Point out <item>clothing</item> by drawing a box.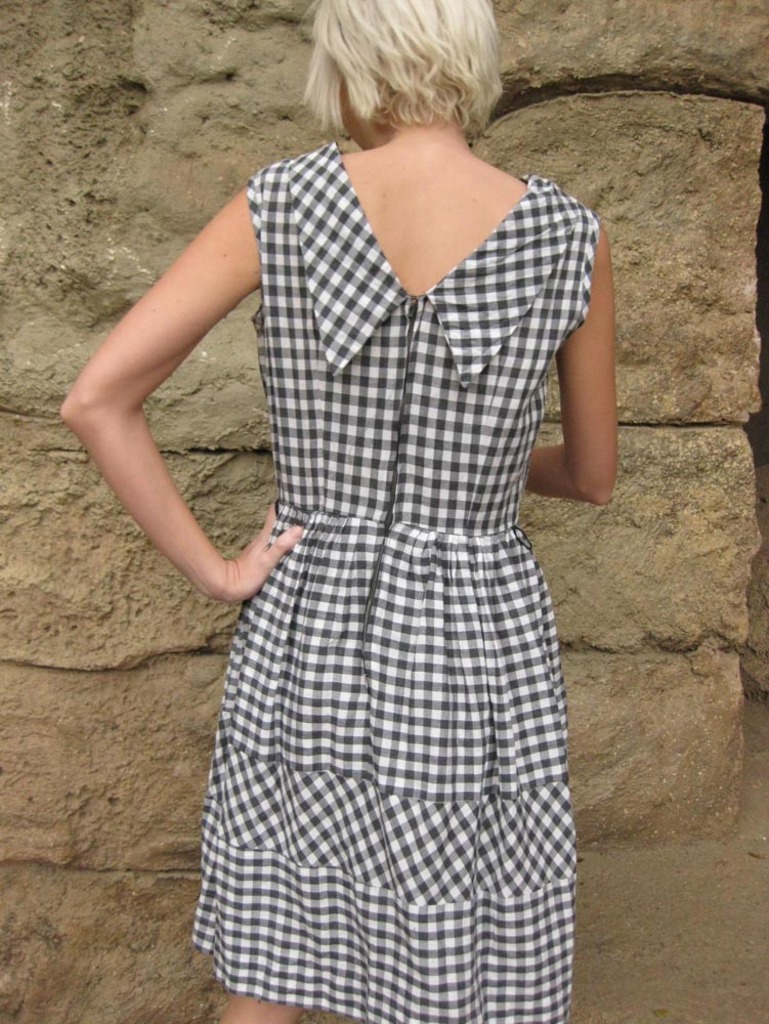
x1=185, y1=137, x2=604, y2=1023.
